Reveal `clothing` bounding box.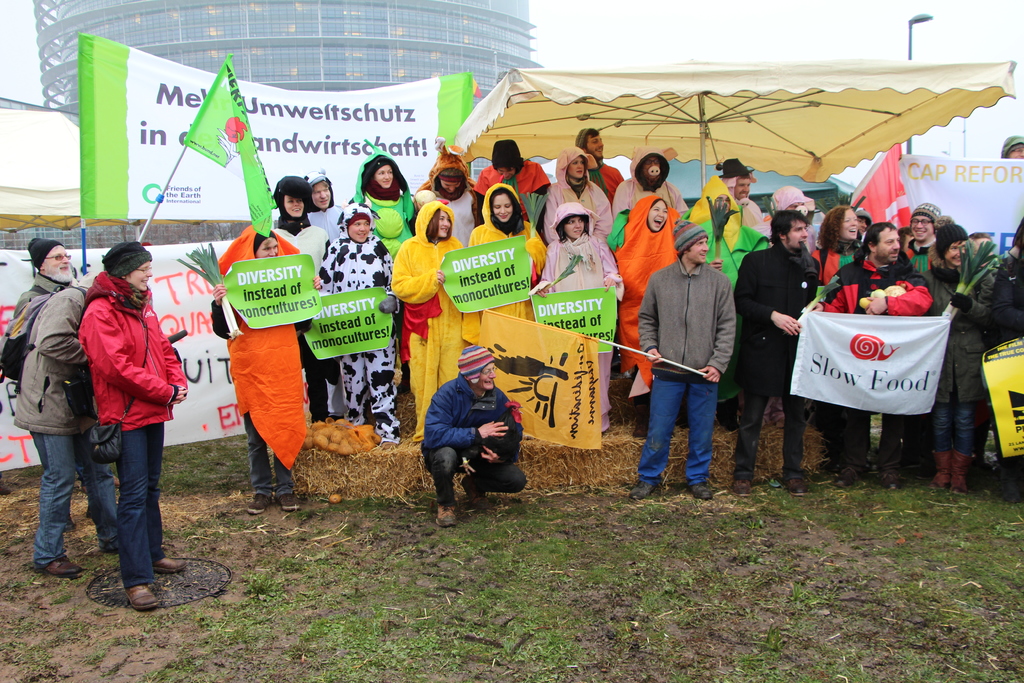
Revealed: 422/373/532/502.
